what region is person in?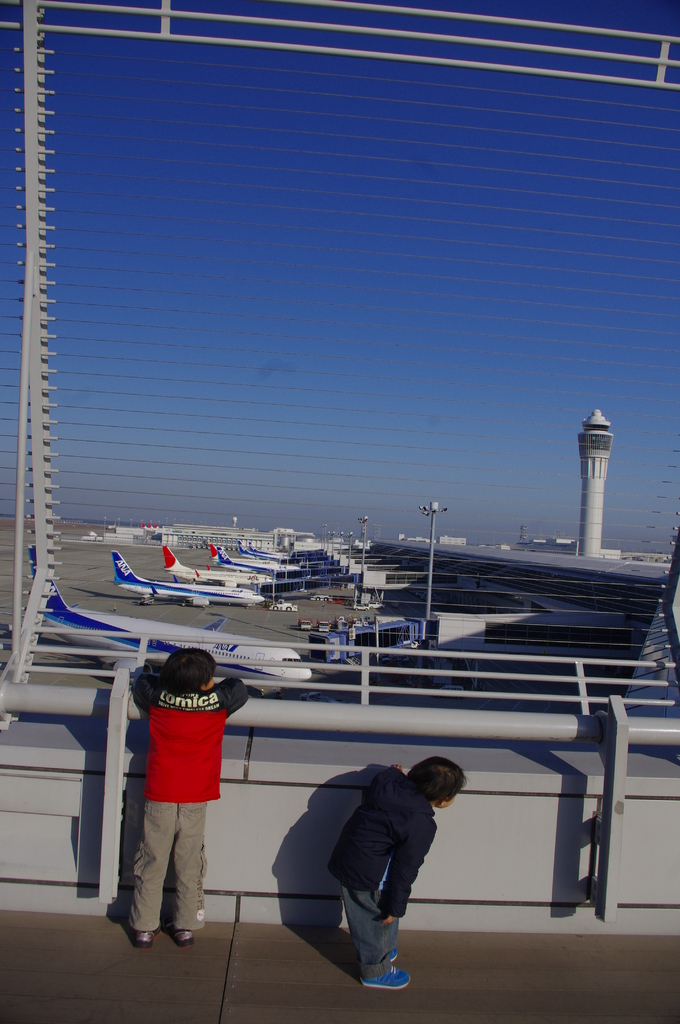
[x1=122, y1=630, x2=245, y2=956].
